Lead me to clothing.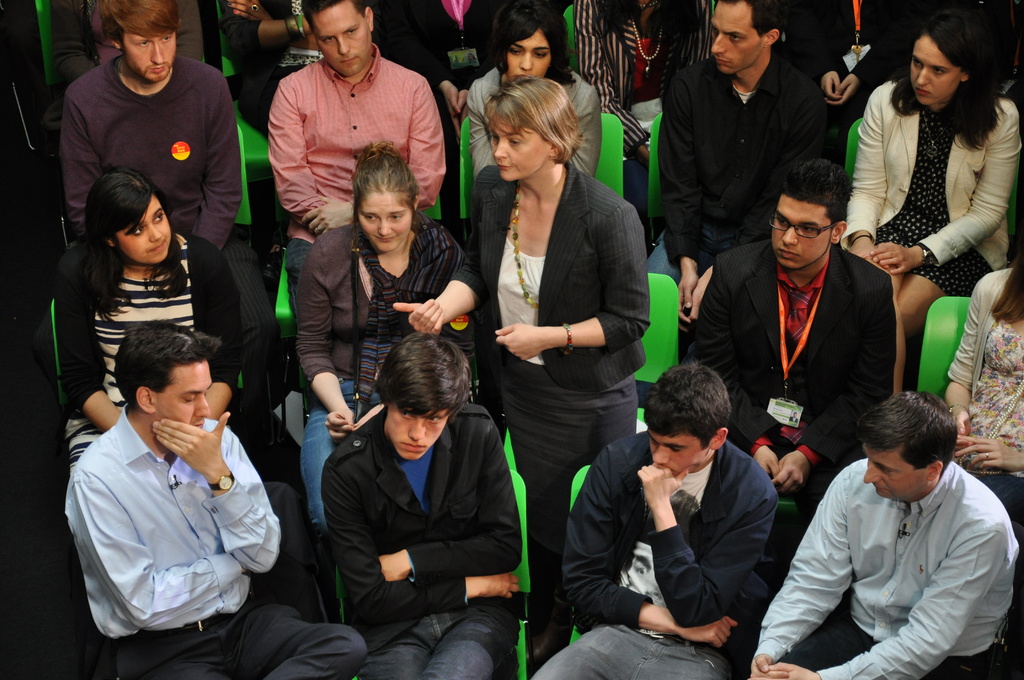
Lead to <bbox>770, 434, 1016, 672</bbox>.
